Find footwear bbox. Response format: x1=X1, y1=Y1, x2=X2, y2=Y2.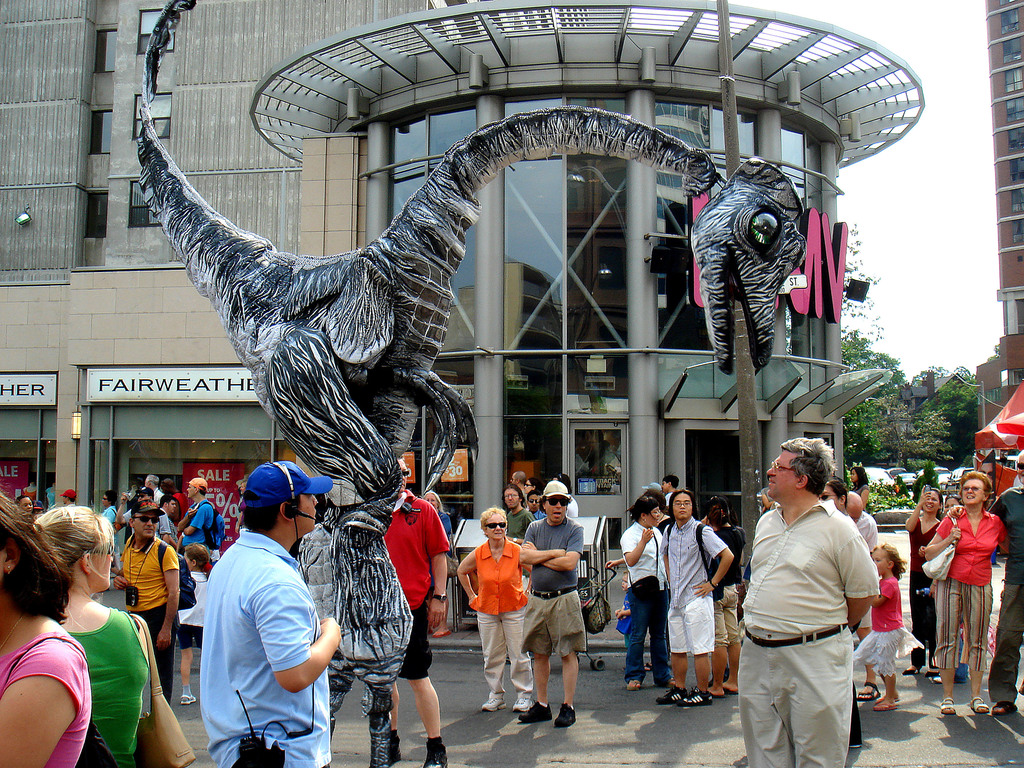
x1=990, y1=703, x2=1017, y2=712.
